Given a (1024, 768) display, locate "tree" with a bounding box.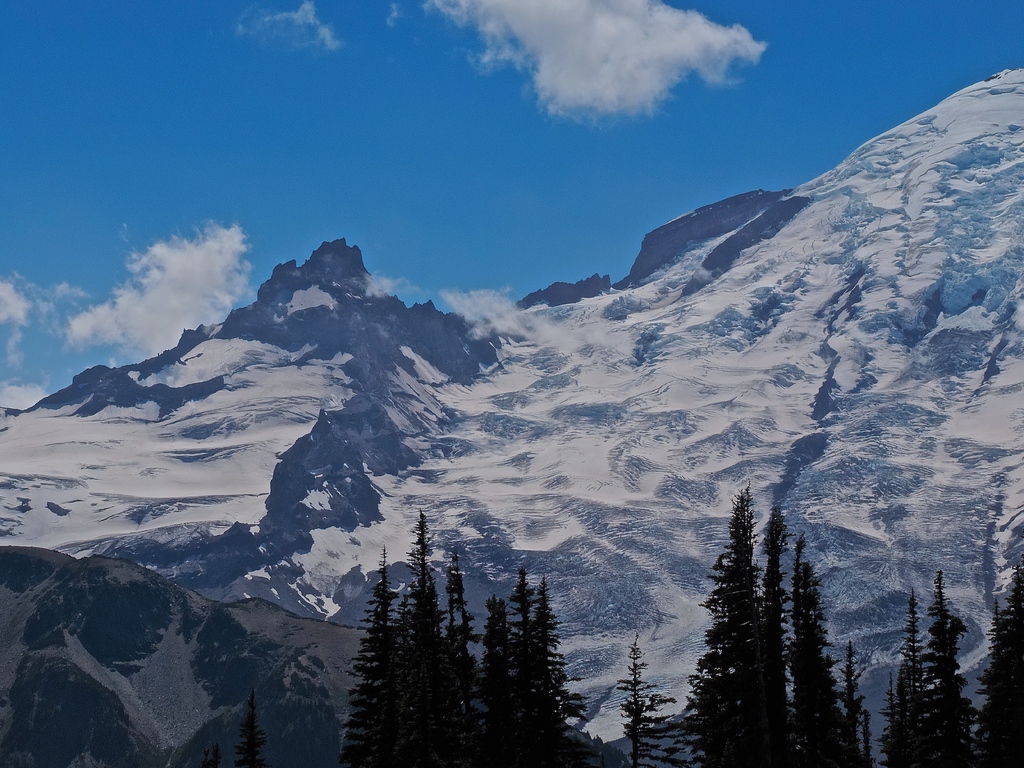
Located: box=[433, 548, 476, 762].
